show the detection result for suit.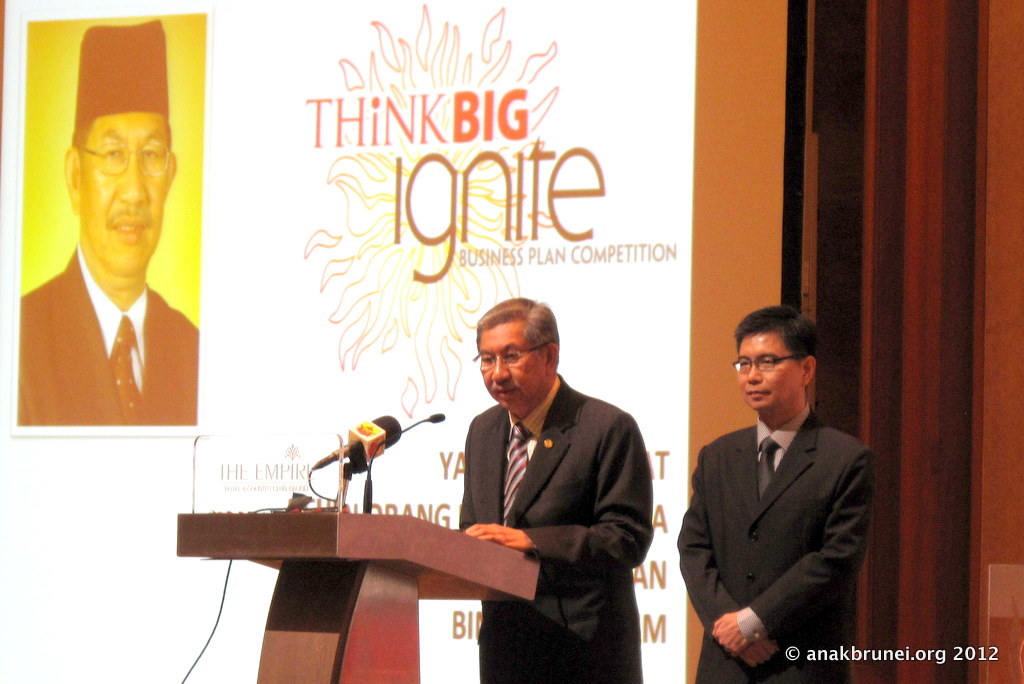
rect(682, 402, 897, 673).
